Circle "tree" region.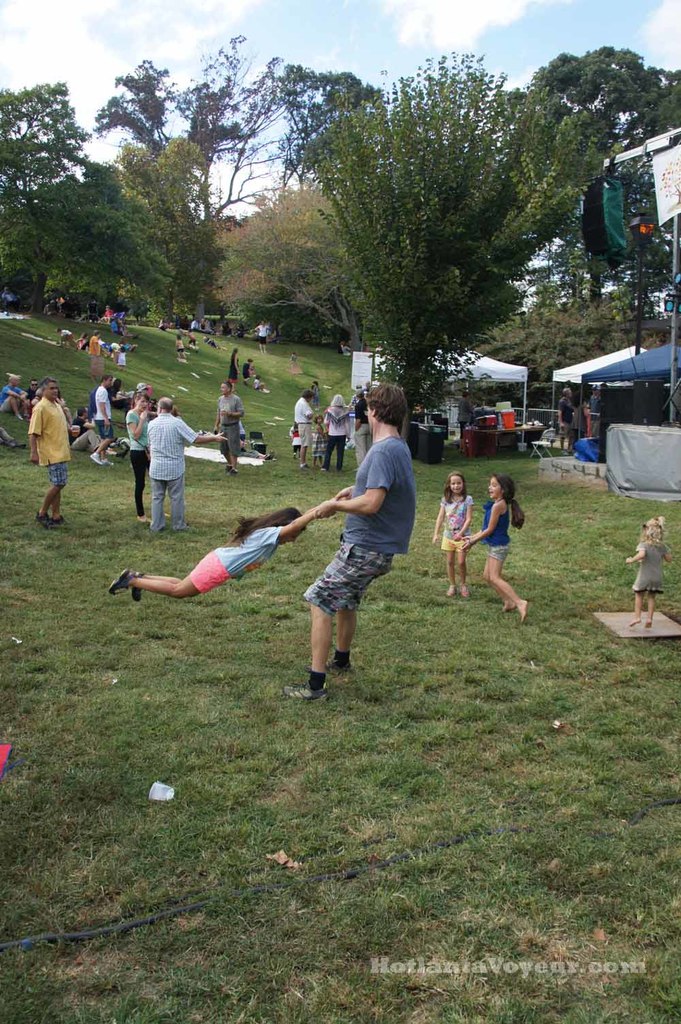
Region: box=[276, 66, 590, 407].
